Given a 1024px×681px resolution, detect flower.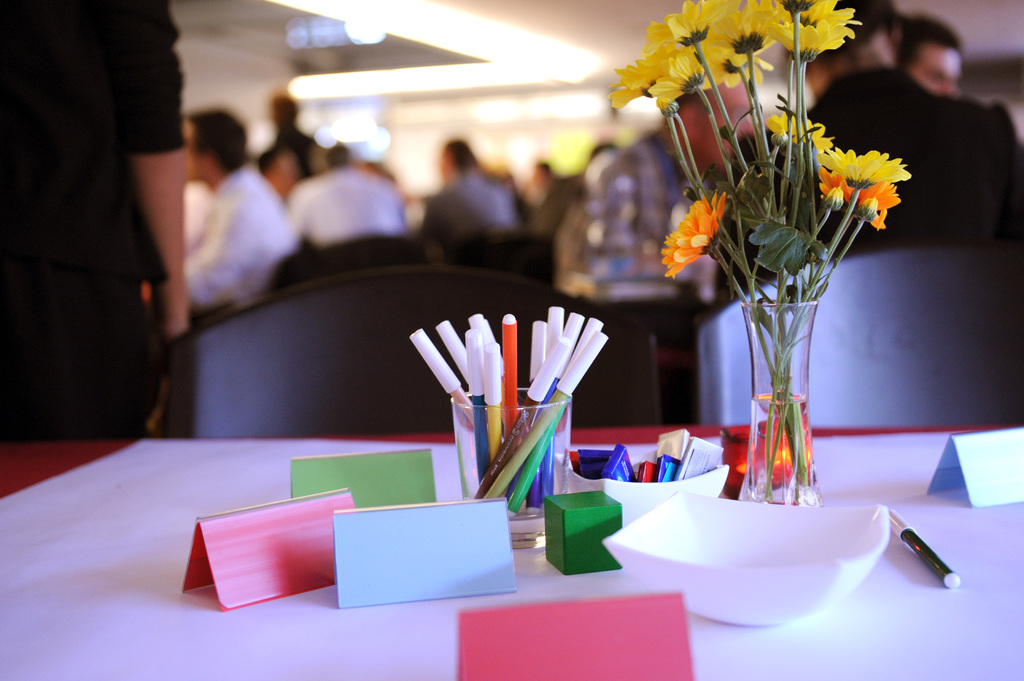
select_region(820, 180, 848, 211).
